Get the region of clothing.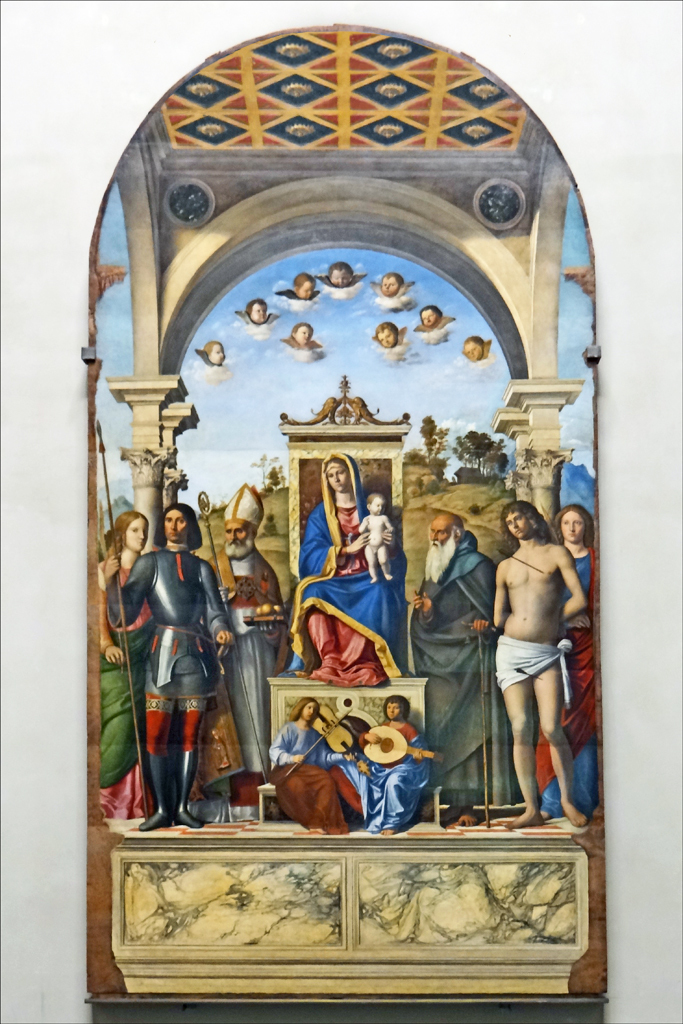
x1=107, y1=541, x2=231, y2=752.
